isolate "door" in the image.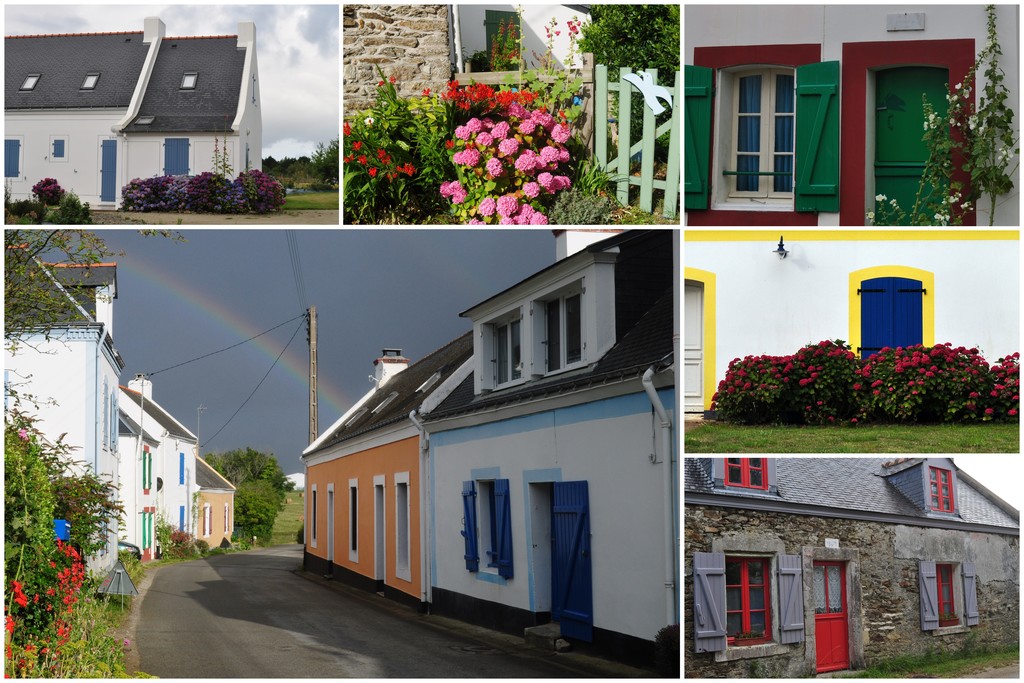
Isolated region: {"left": 552, "top": 481, "right": 591, "bottom": 642}.
